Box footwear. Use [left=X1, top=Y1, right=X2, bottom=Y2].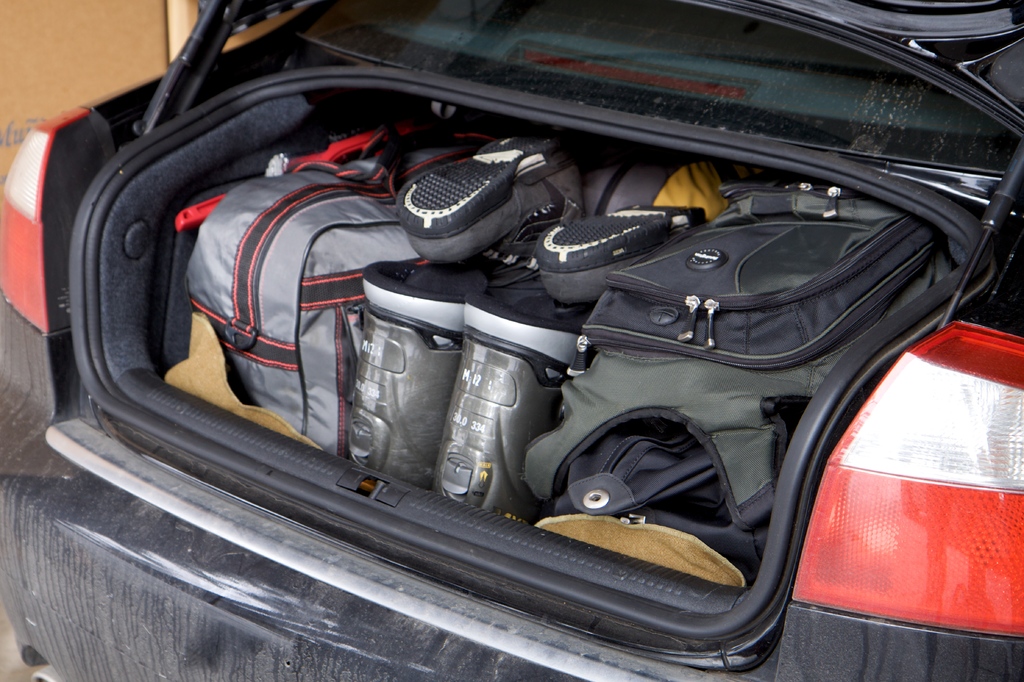
[left=382, top=143, right=557, bottom=257].
